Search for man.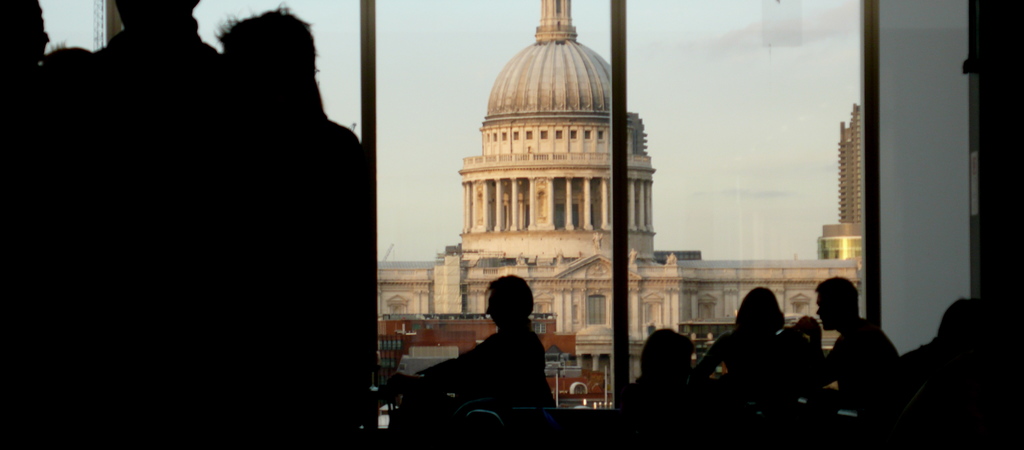
Found at locate(795, 275, 905, 446).
